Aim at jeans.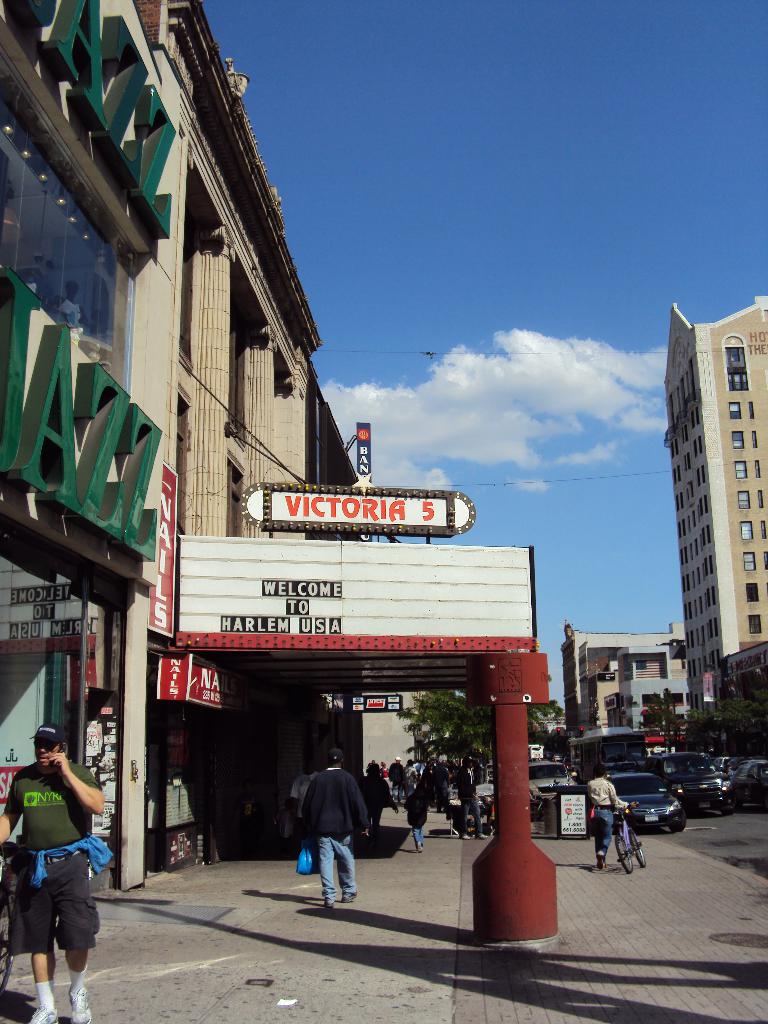
Aimed at bbox=(586, 801, 616, 854).
